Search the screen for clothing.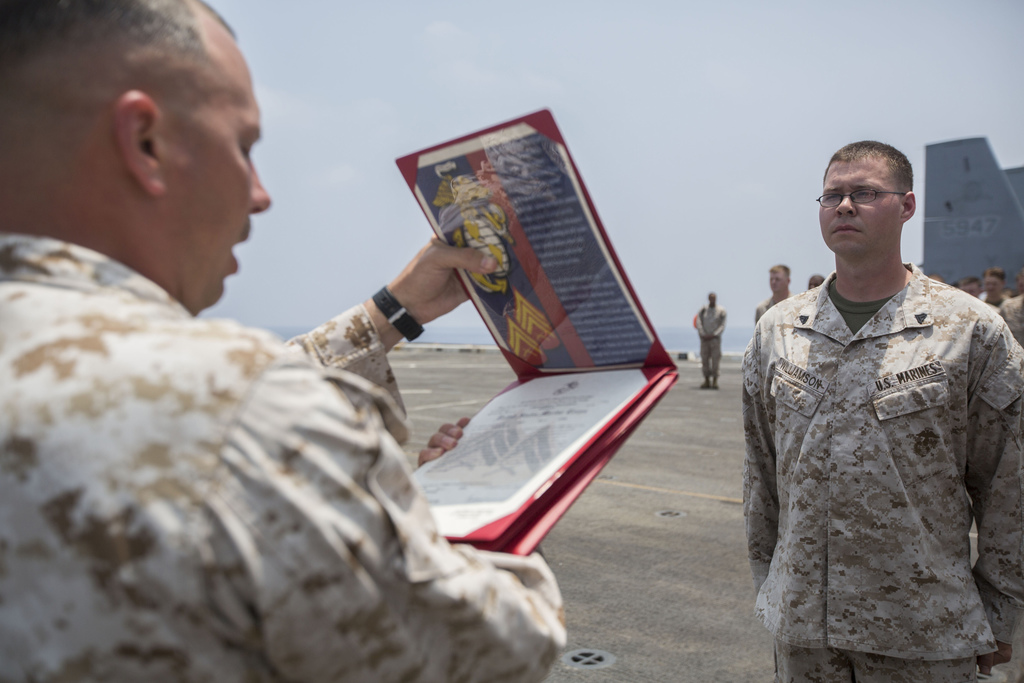
Found at (694, 295, 725, 373).
